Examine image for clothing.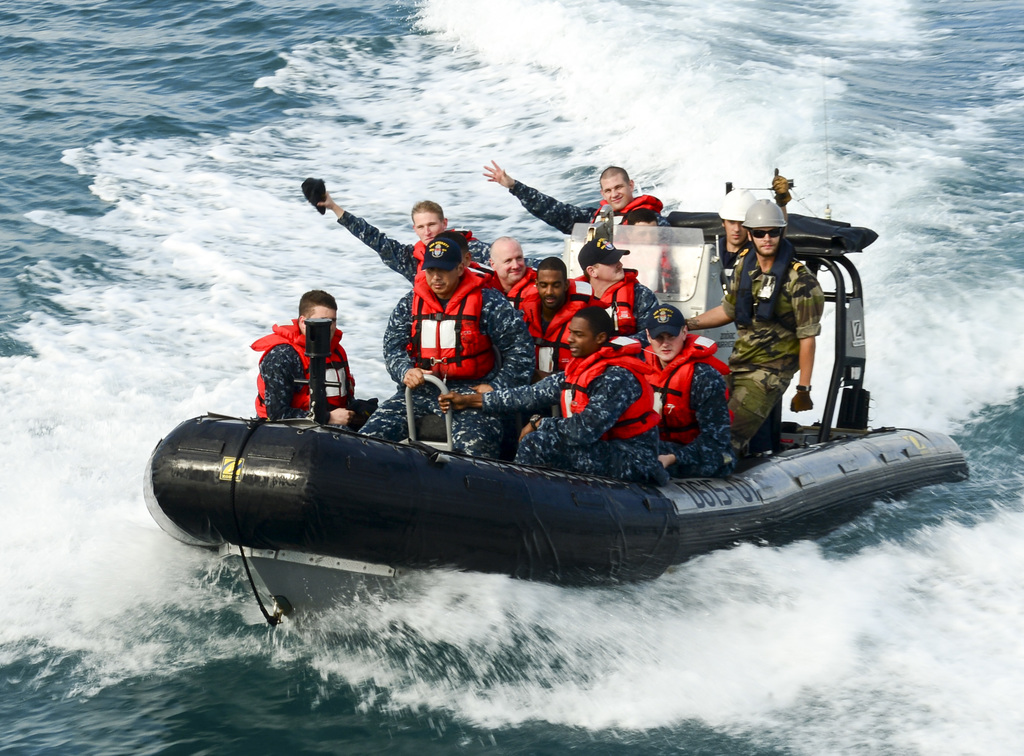
Examination result: x1=504, y1=180, x2=617, y2=234.
